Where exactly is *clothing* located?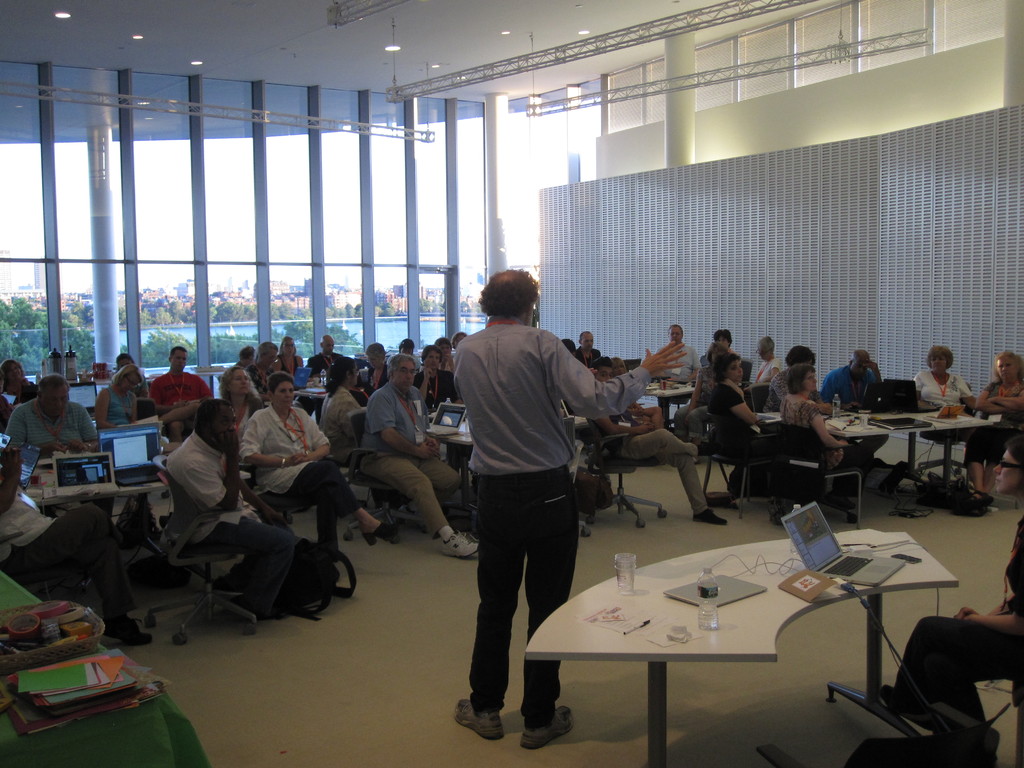
Its bounding box is BBox(319, 381, 365, 458).
